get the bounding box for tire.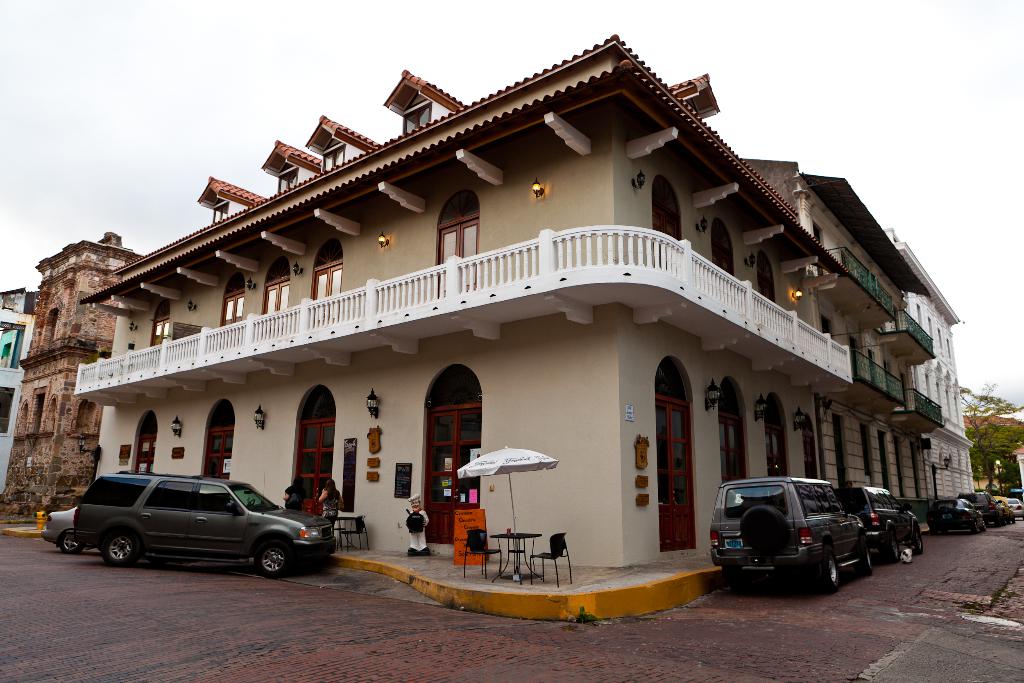
left=817, top=549, right=843, bottom=594.
